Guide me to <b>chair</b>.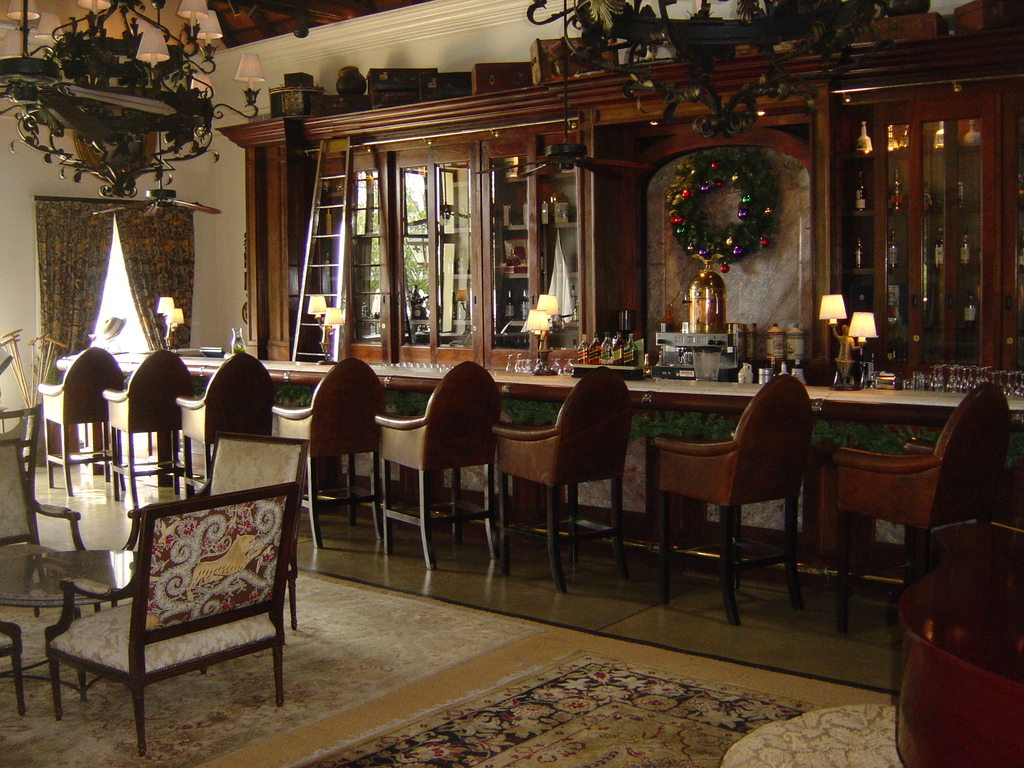
Guidance: 641:376:819:623.
